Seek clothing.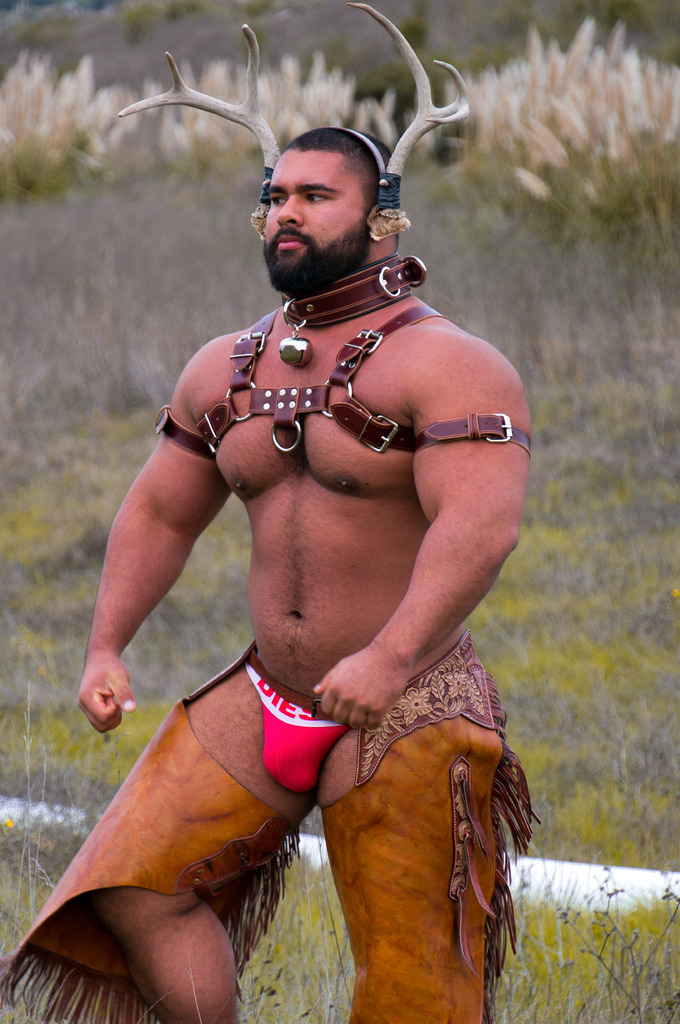
bbox=(0, 631, 543, 1023).
